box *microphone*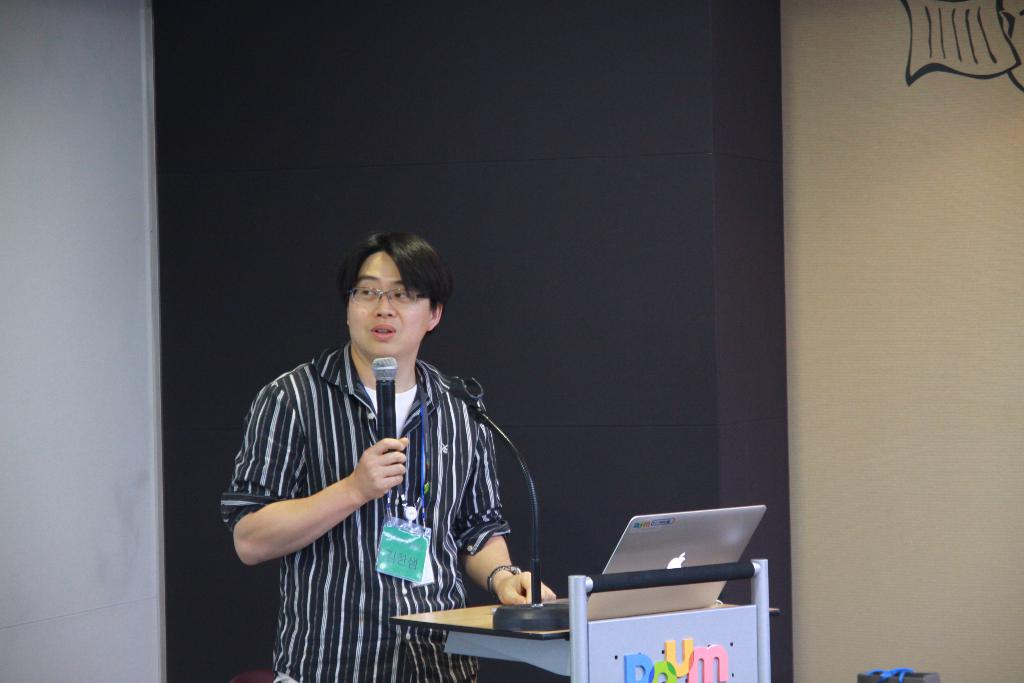
{"x1": 371, "y1": 353, "x2": 400, "y2": 438}
